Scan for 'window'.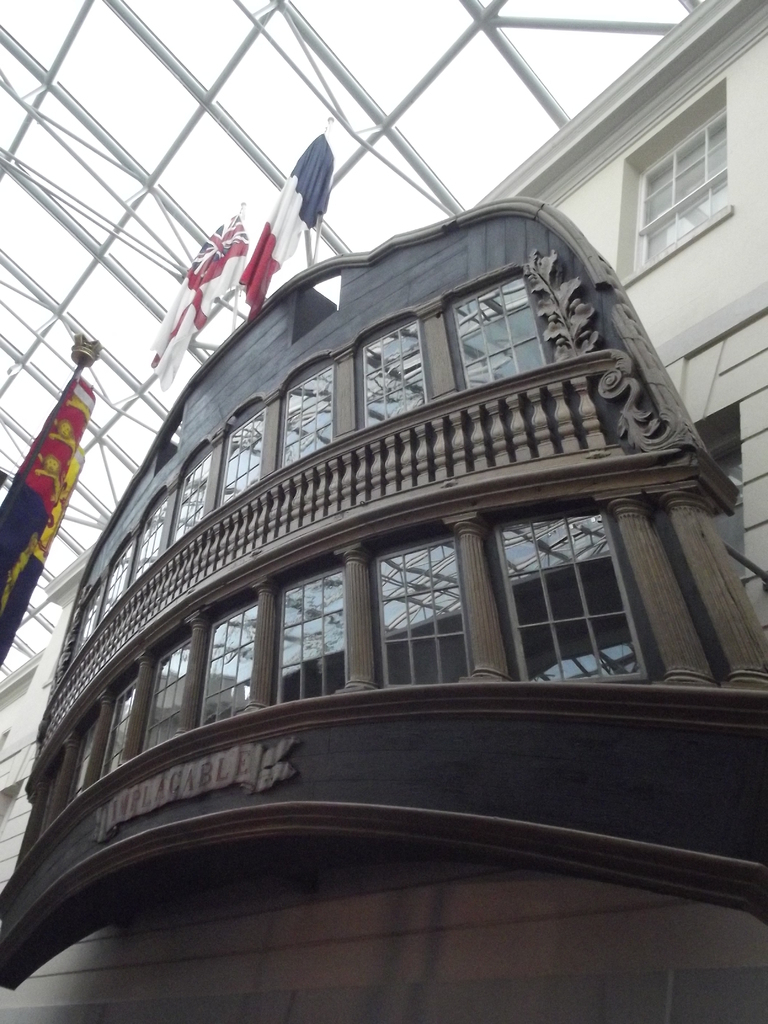
Scan result: {"left": 452, "top": 267, "right": 550, "bottom": 387}.
